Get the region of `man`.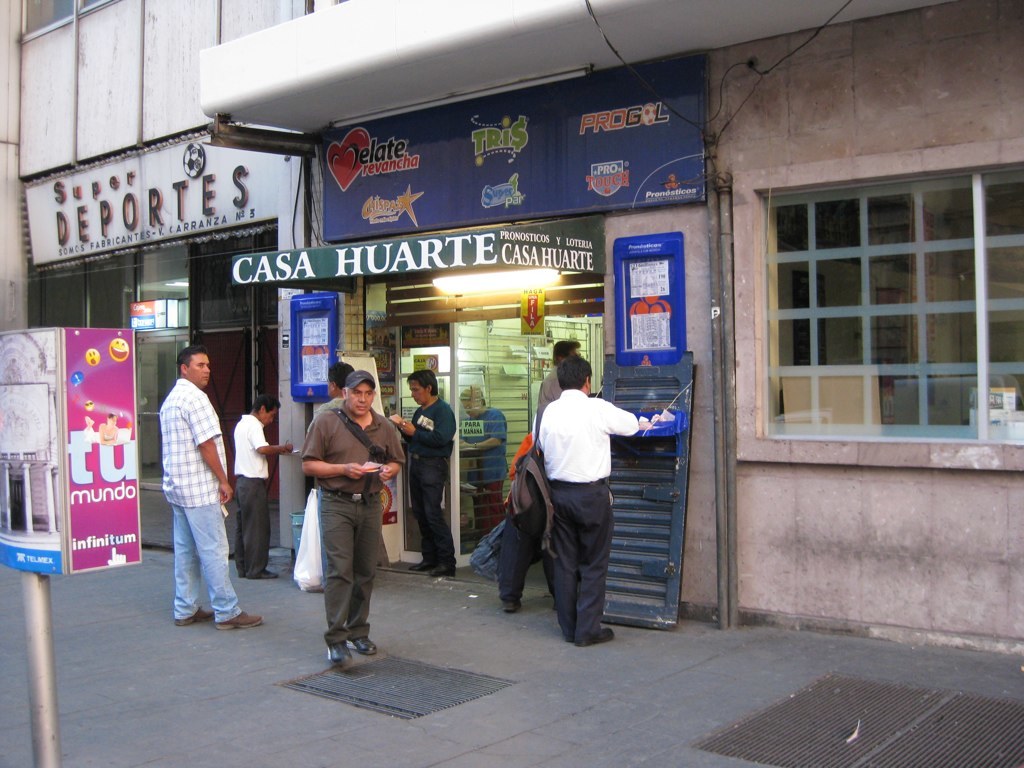
388:365:459:577.
